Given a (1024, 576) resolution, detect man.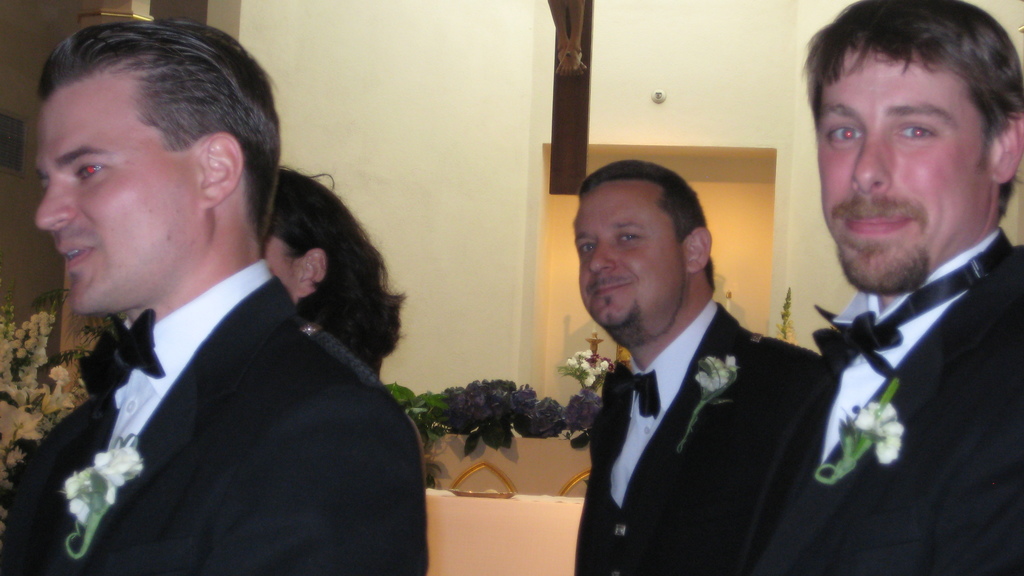
l=762, t=0, r=1023, b=575.
